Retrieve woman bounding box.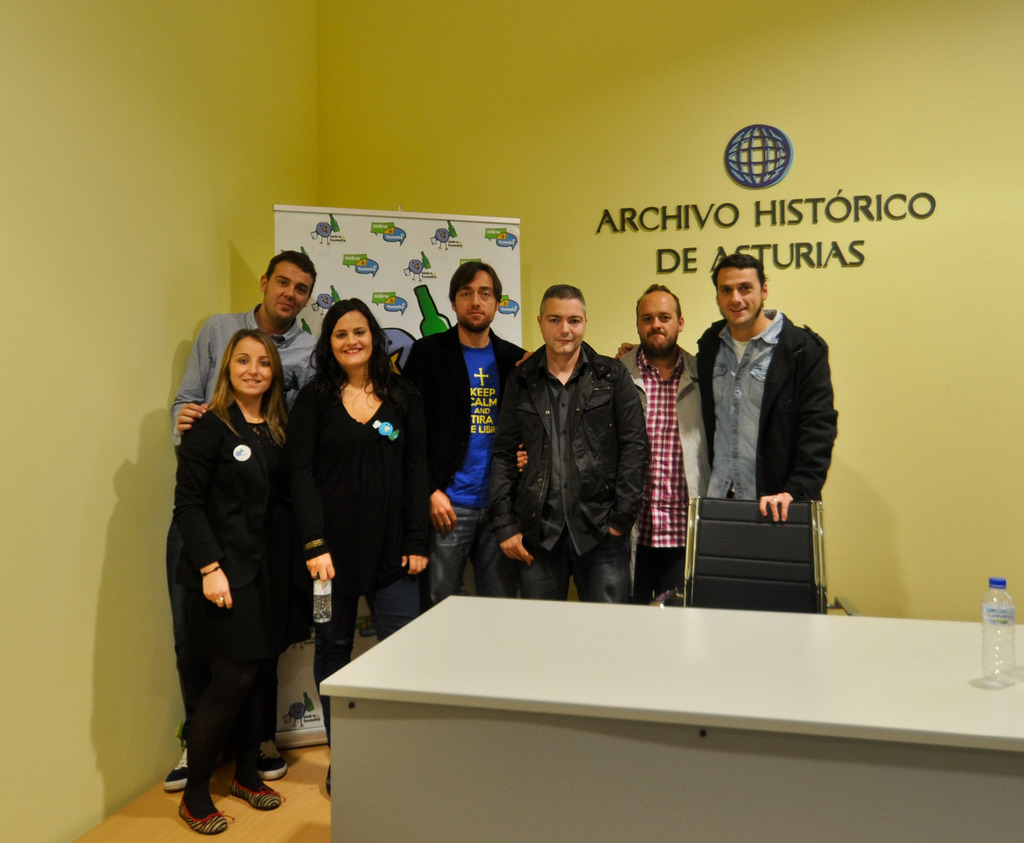
Bounding box: box=[278, 287, 435, 802].
